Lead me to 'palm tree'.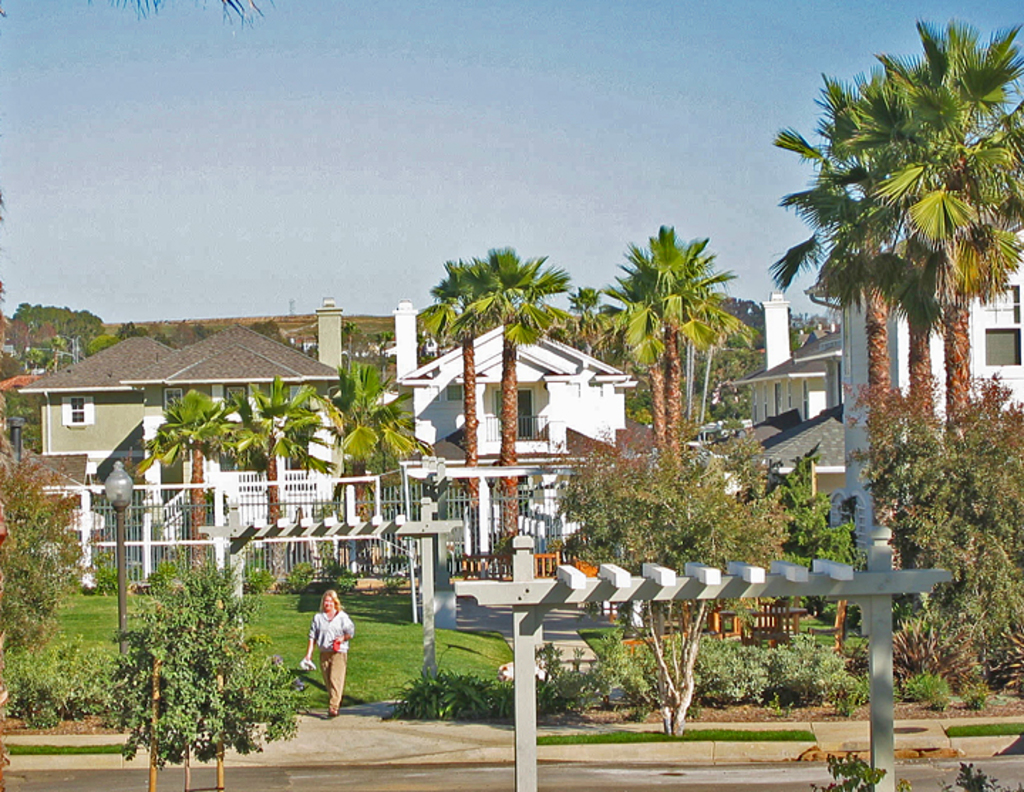
Lead to locate(786, 57, 1000, 563).
